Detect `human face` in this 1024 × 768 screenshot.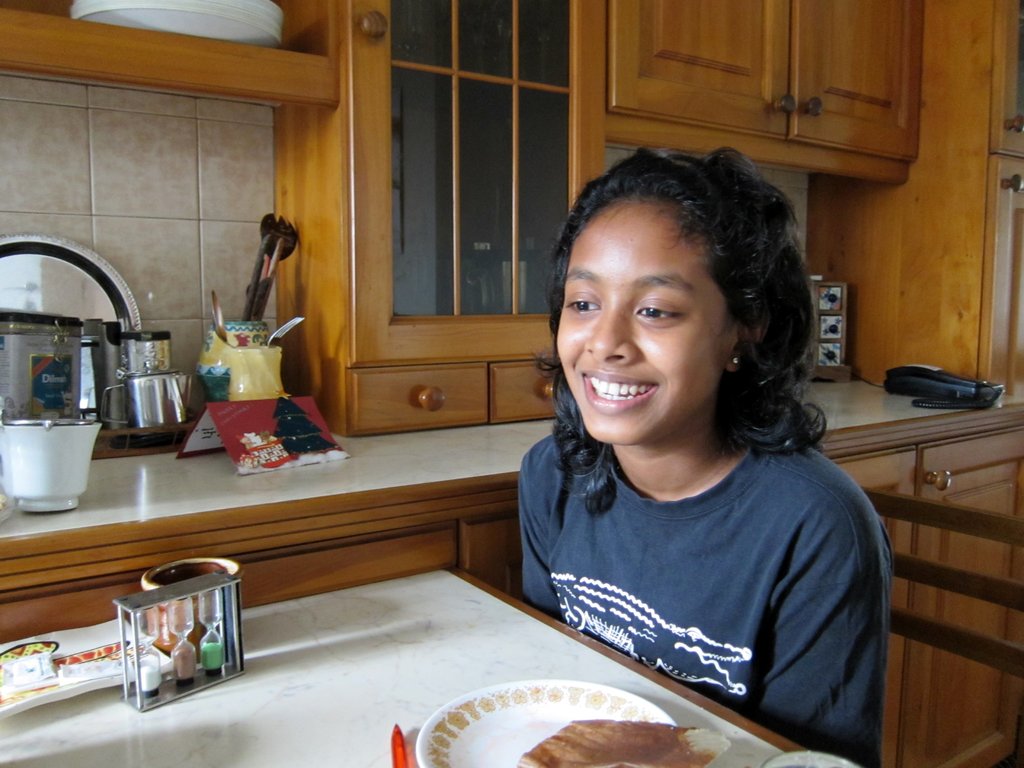
Detection: <bbox>559, 191, 755, 461</bbox>.
